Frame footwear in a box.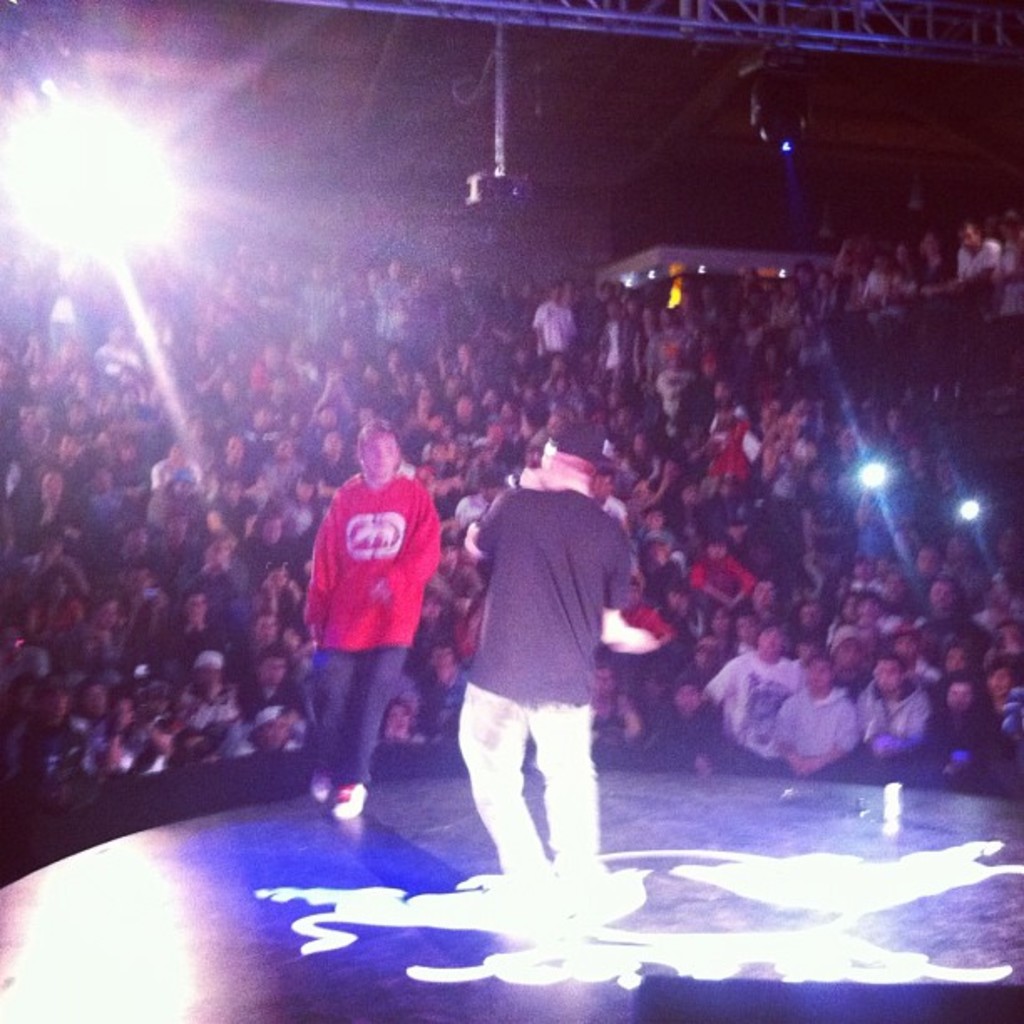
pyautogui.locateOnScreen(306, 770, 335, 806).
